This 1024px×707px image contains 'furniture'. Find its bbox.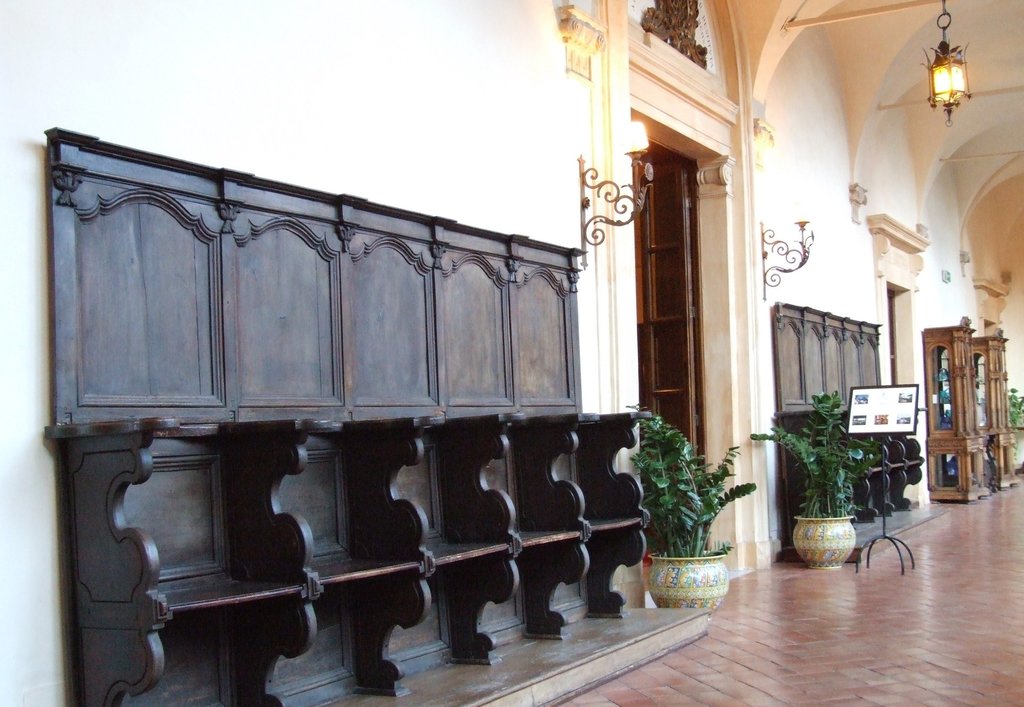
x1=973 y1=334 x2=1020 y2=486.
